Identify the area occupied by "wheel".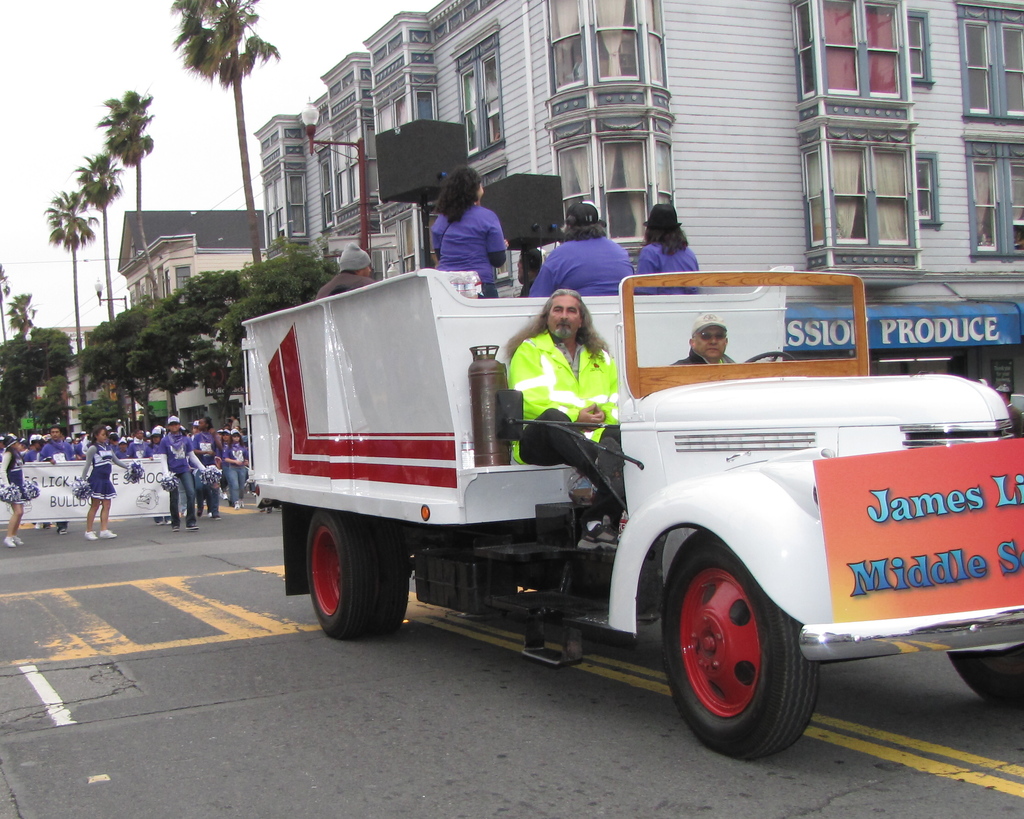
Area: {"left": 947, "top": 641, "right": 1021, "bottom": 704}.
